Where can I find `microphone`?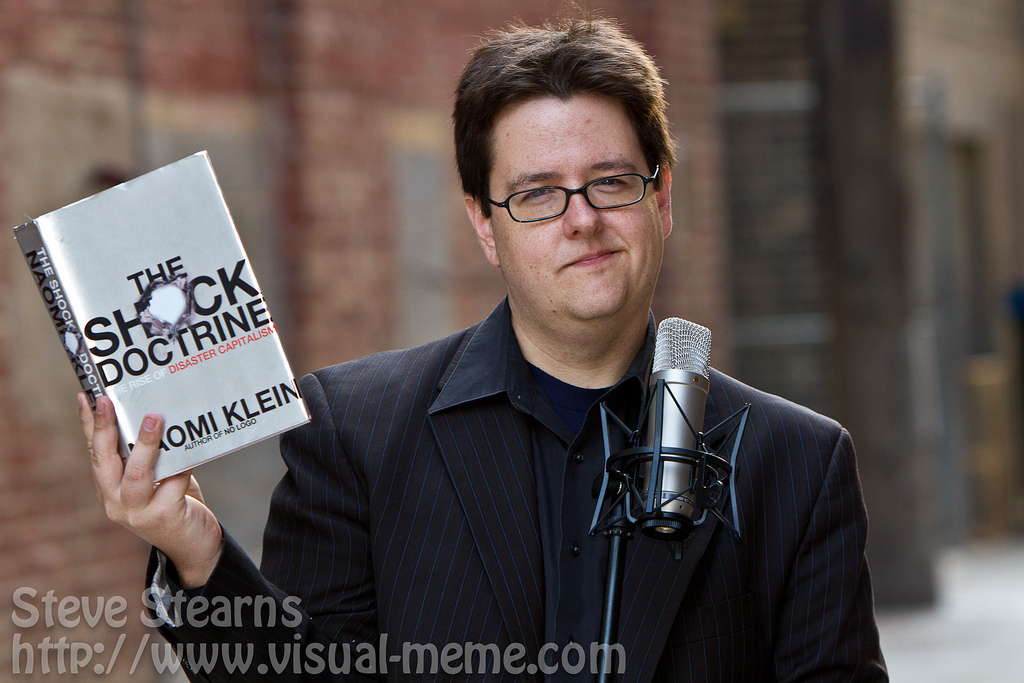
You can find it at 637, 310, 723, 540.
